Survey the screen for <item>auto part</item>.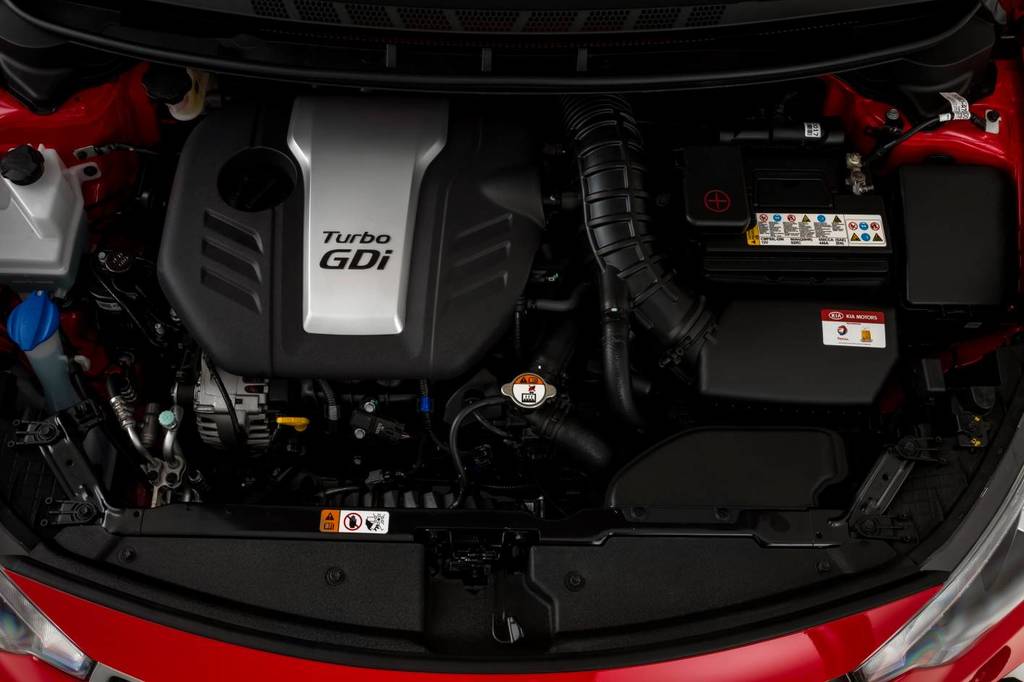
Survey found: [158,90,573,449].
